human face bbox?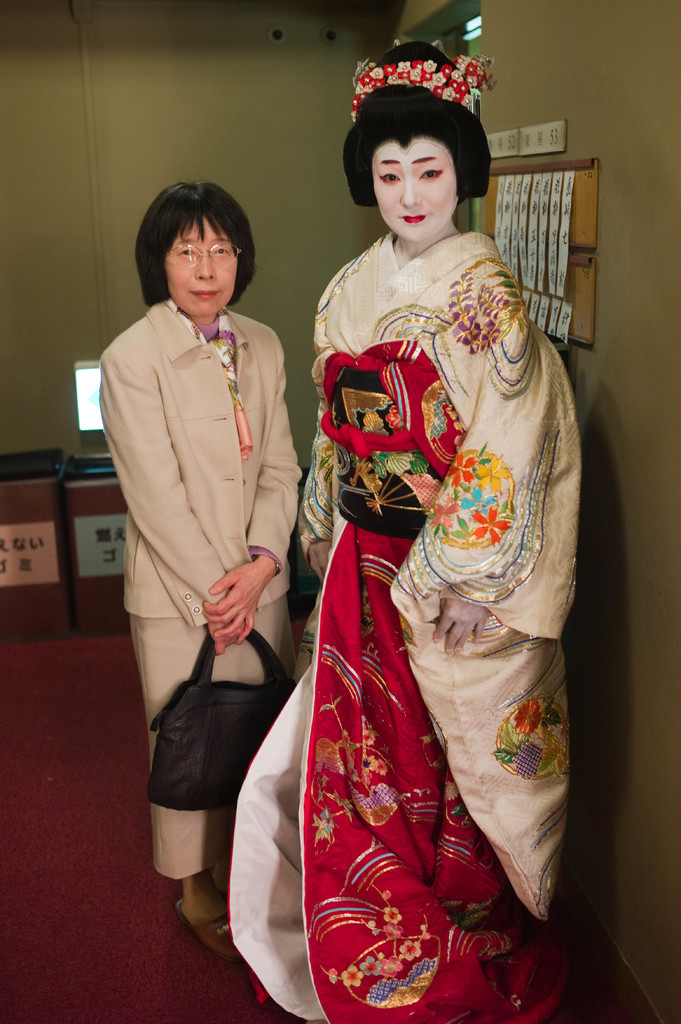
select_region(164, 220, 239, 318)
